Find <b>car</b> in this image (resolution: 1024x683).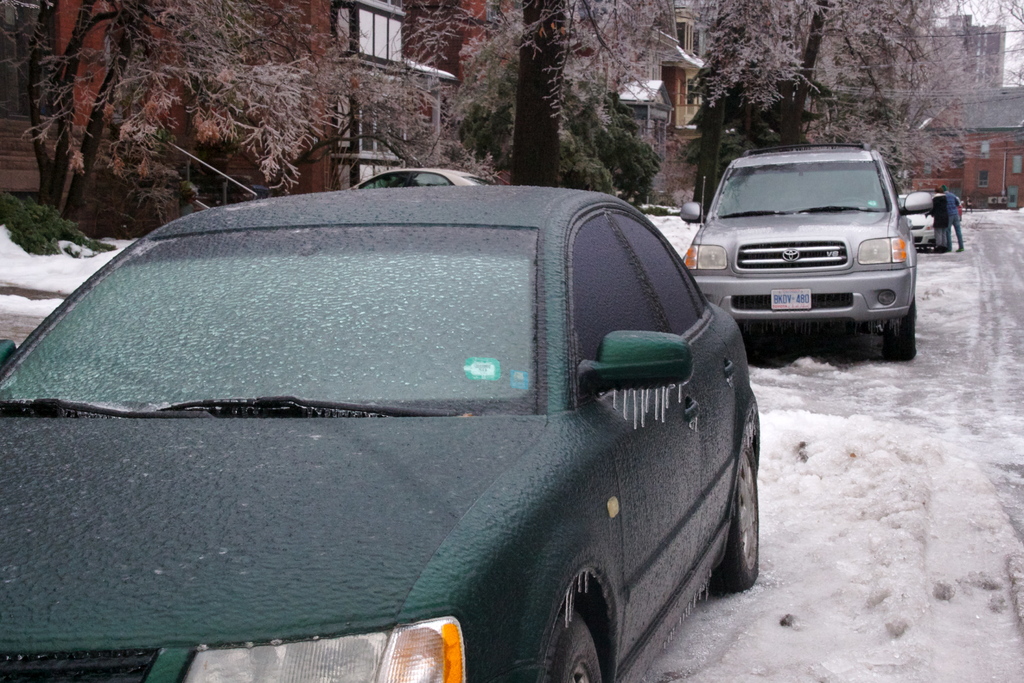
select_region(358, 167, 488, 189).
